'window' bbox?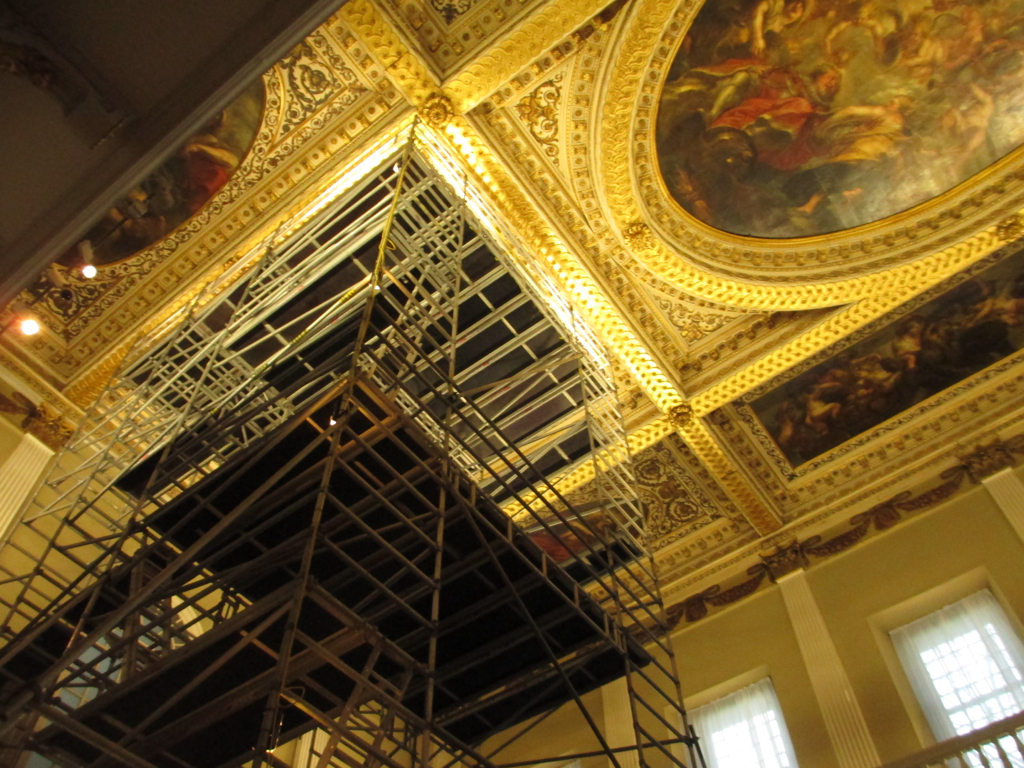
BBox(889, 578, 1023, 767)
